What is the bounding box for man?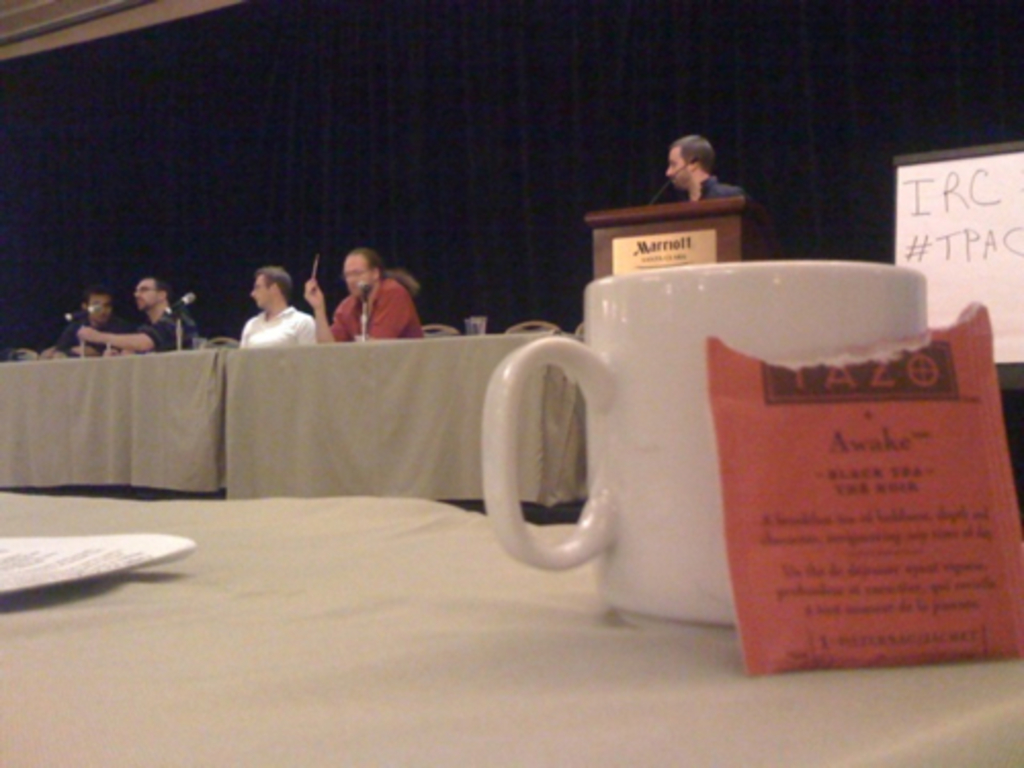
{"left": 55, "top": 289, "right": 121, "bottom": 367}.
